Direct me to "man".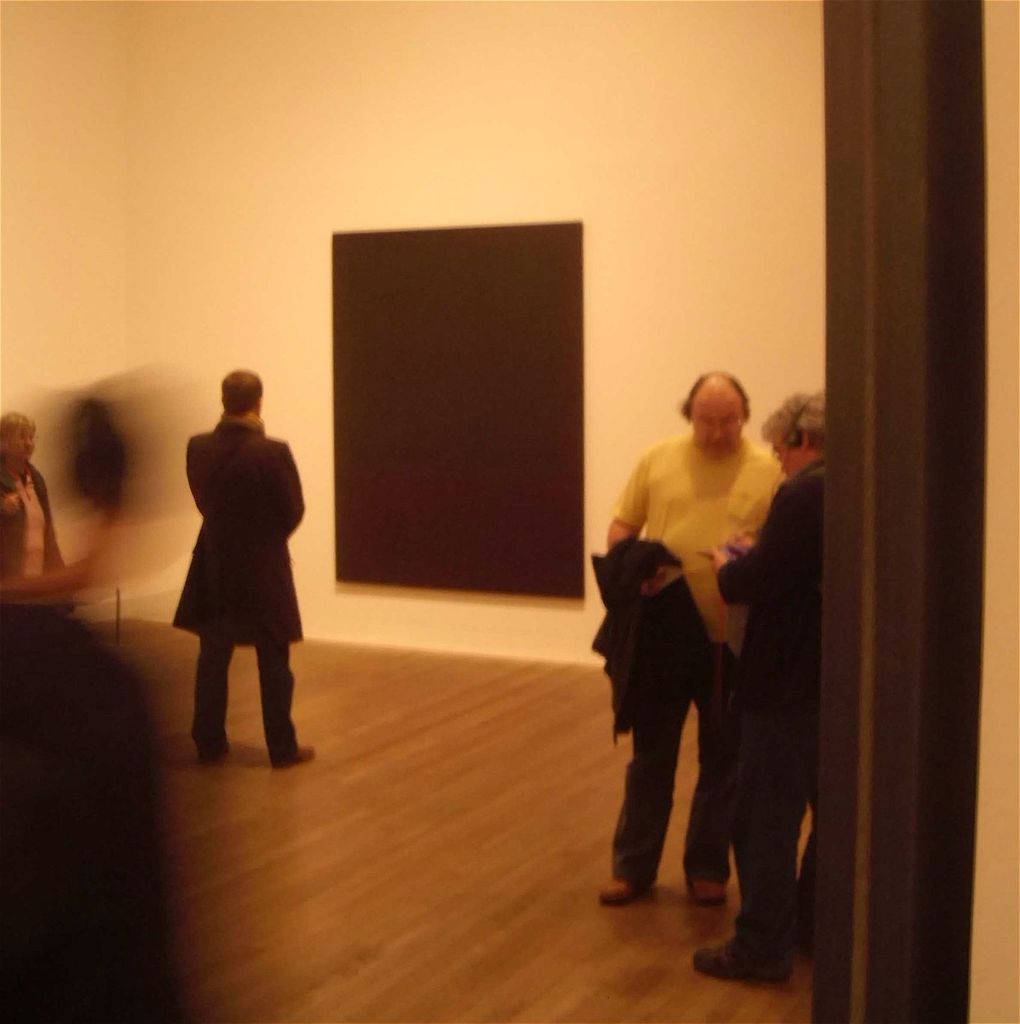
Direction: [172,370,314,764].
